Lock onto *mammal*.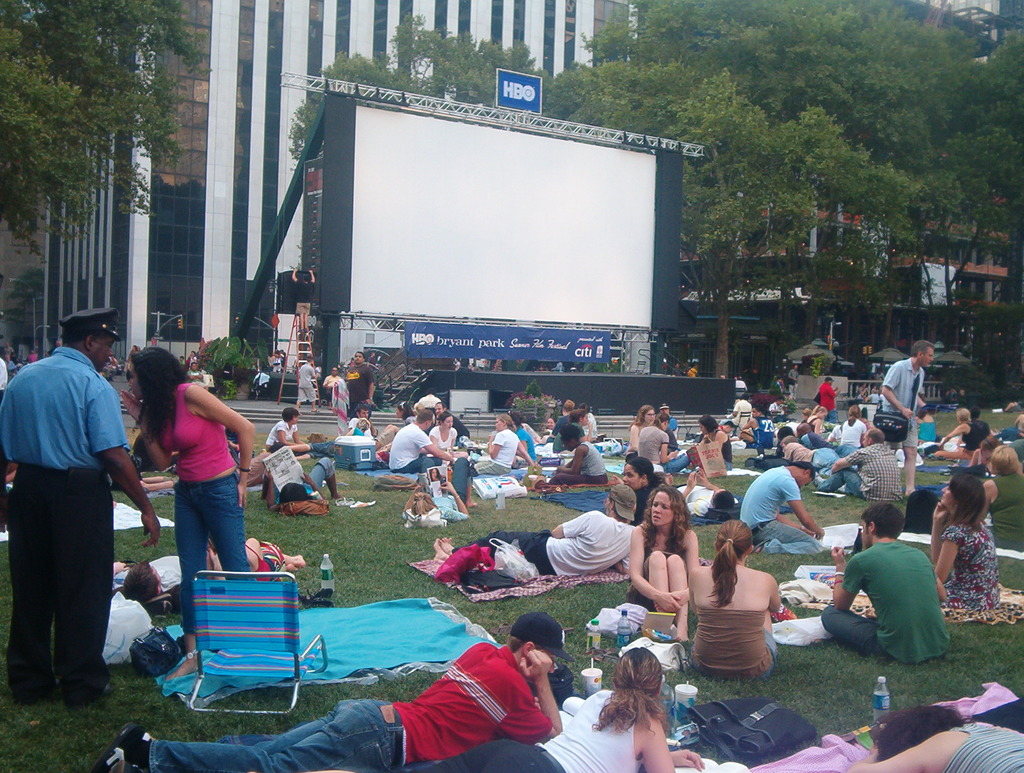
Locked: box(558, 396, 570, 417).
